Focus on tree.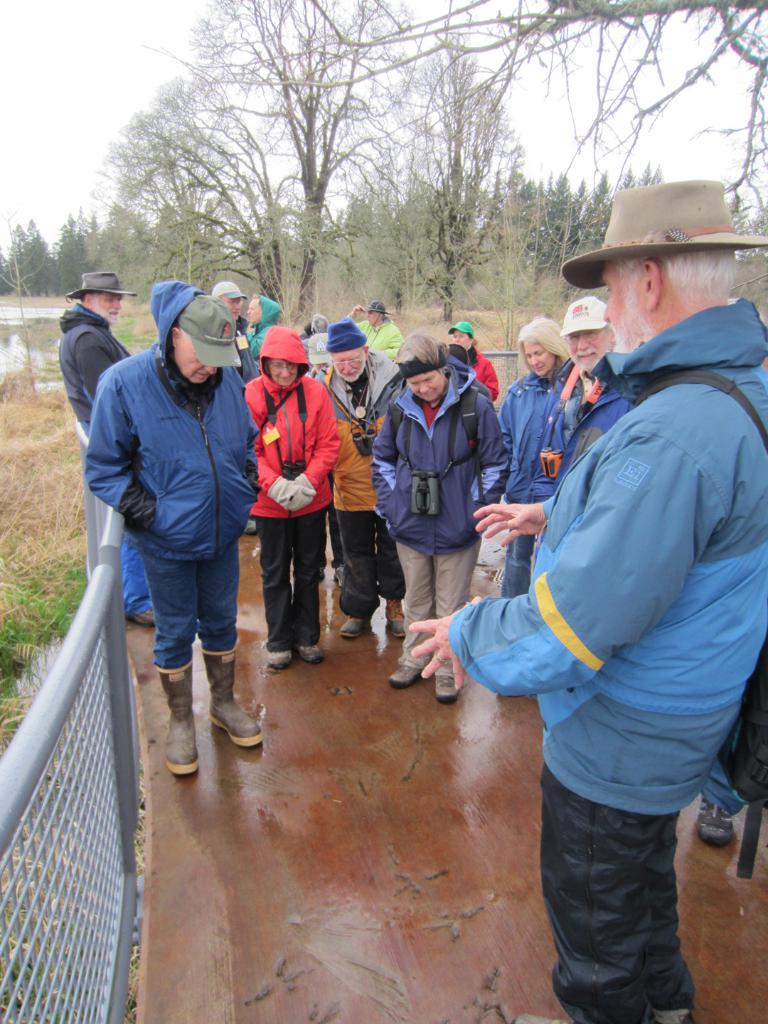
Focused at (183,0,431,324).
